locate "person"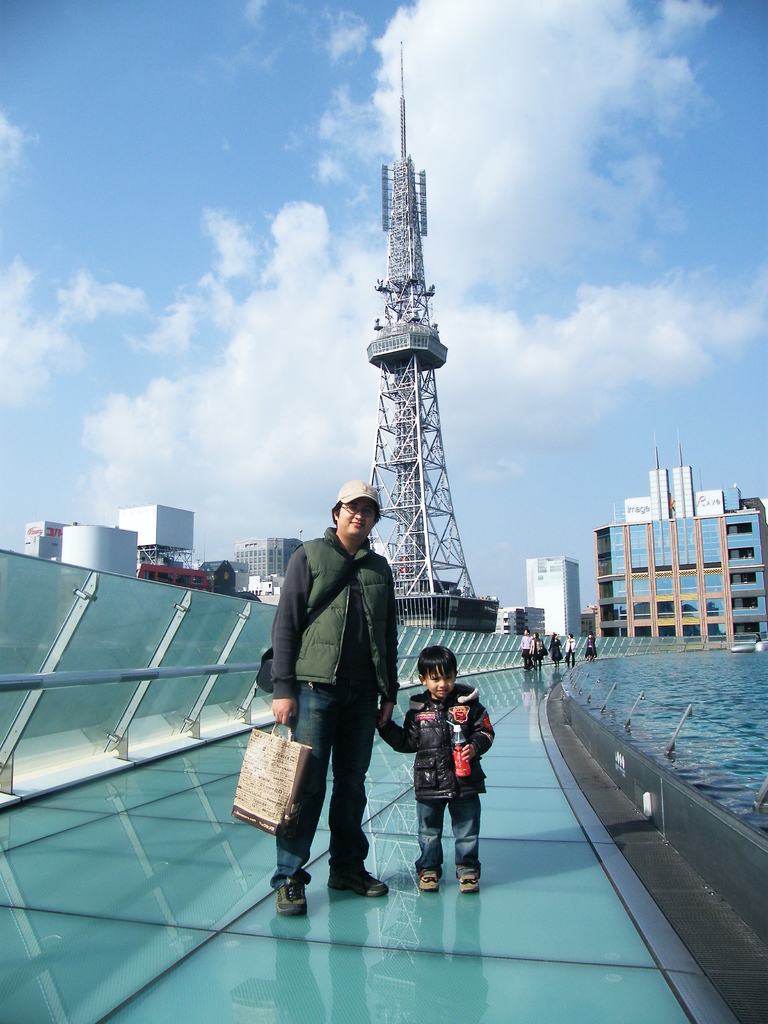
{"x1": 584, "y1": 632, "x2": 596, "y2": 660}
